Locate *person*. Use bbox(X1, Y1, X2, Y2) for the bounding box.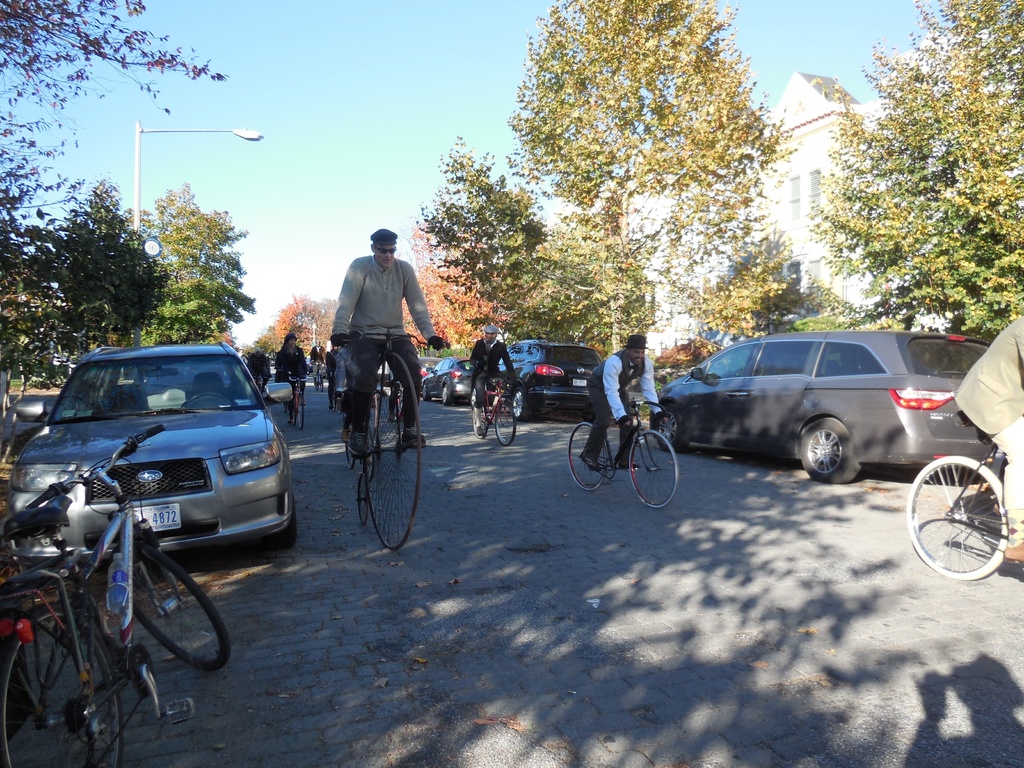
bbox(248, 344, 274, 390).
